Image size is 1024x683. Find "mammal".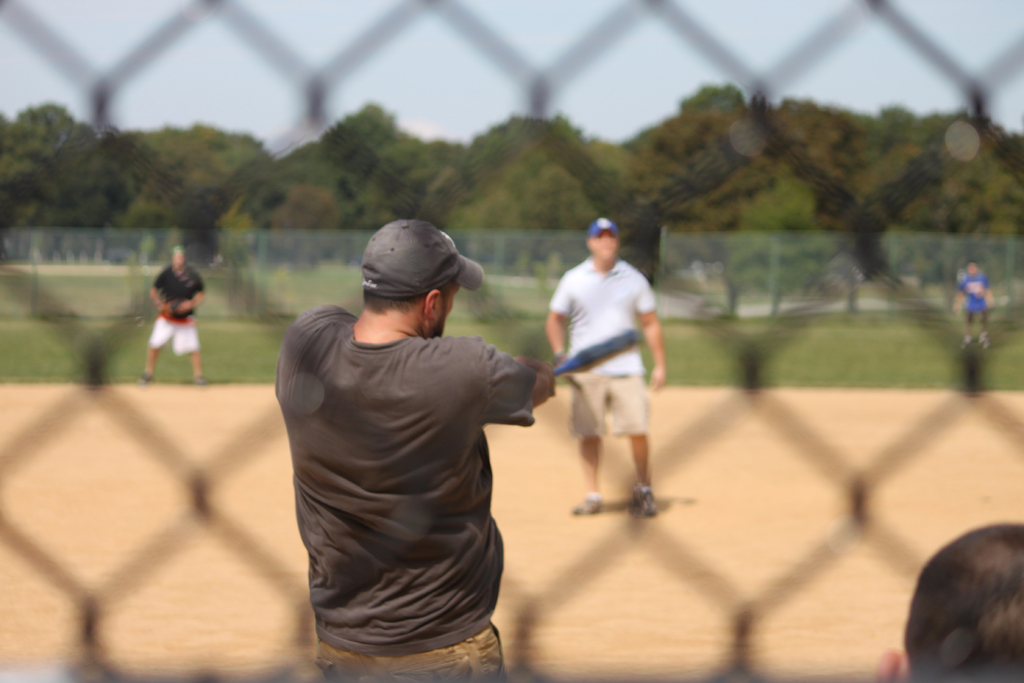
pyautogui.locateOnScreen(138, 247, 204, 386).
